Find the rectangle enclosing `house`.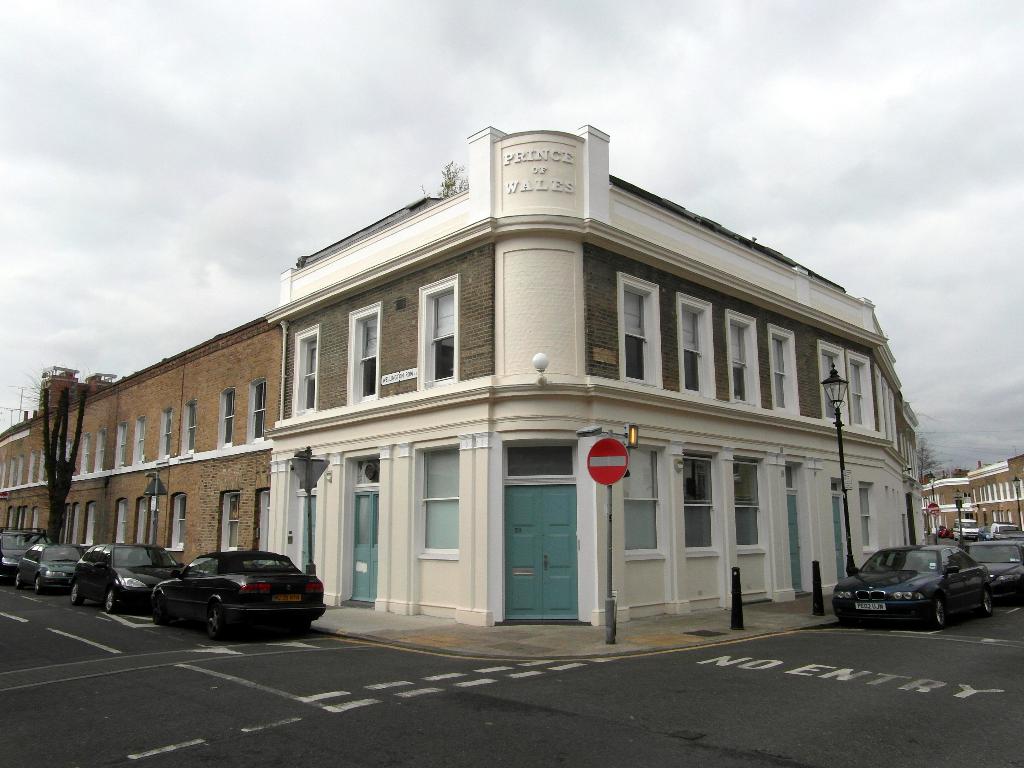
bbox=[917, 470, 979, 534].
